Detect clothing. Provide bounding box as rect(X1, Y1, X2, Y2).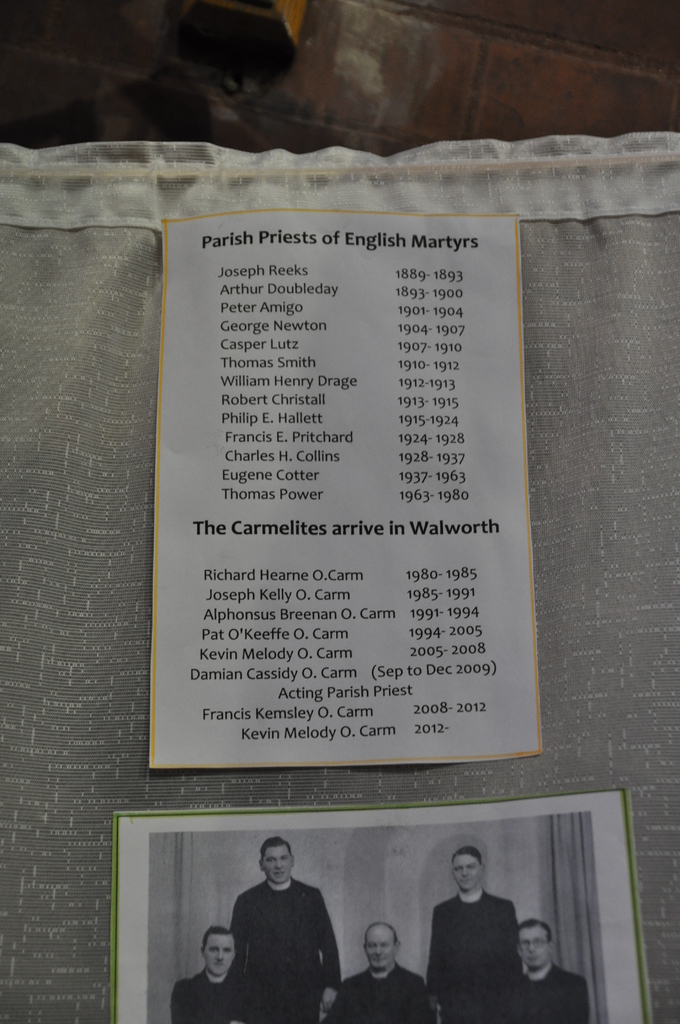
rect(430, 889, 525, 1023).
